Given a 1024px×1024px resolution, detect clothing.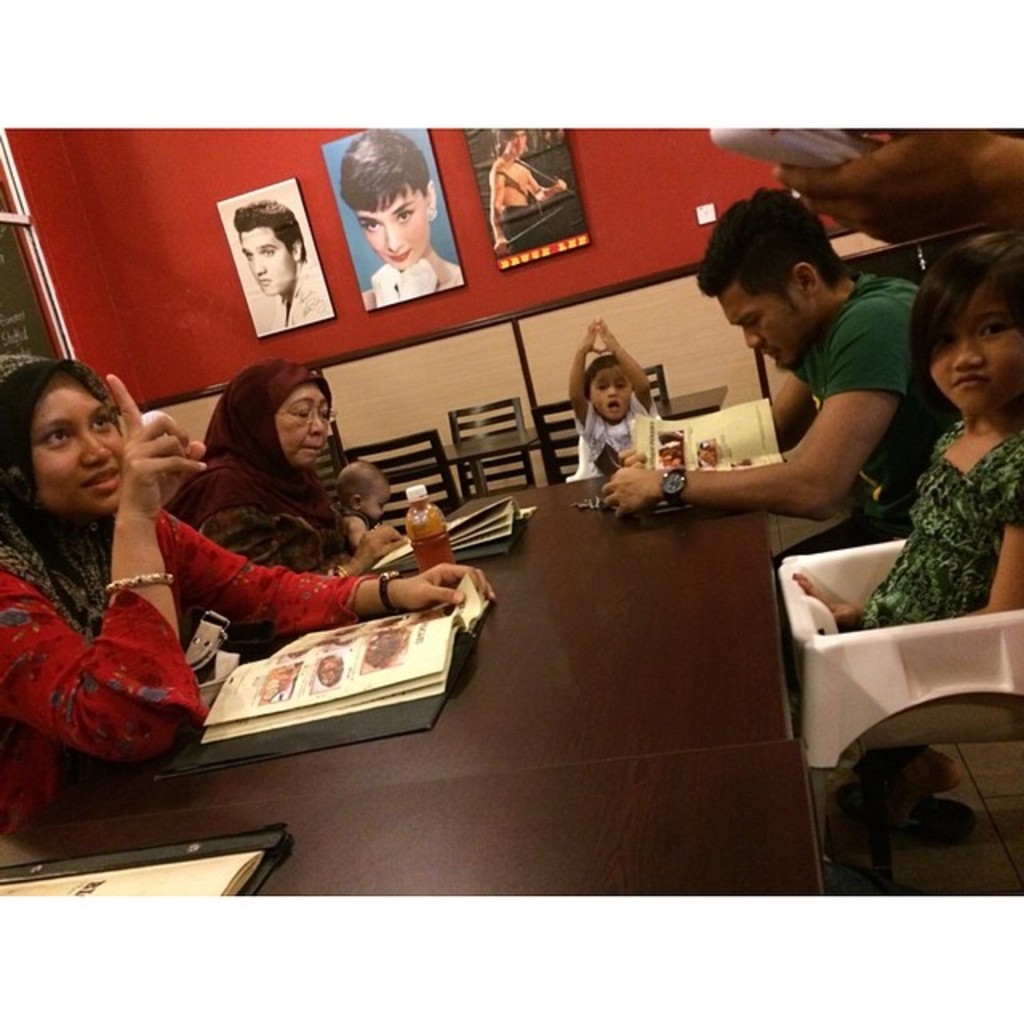
[66,434,314,762].
